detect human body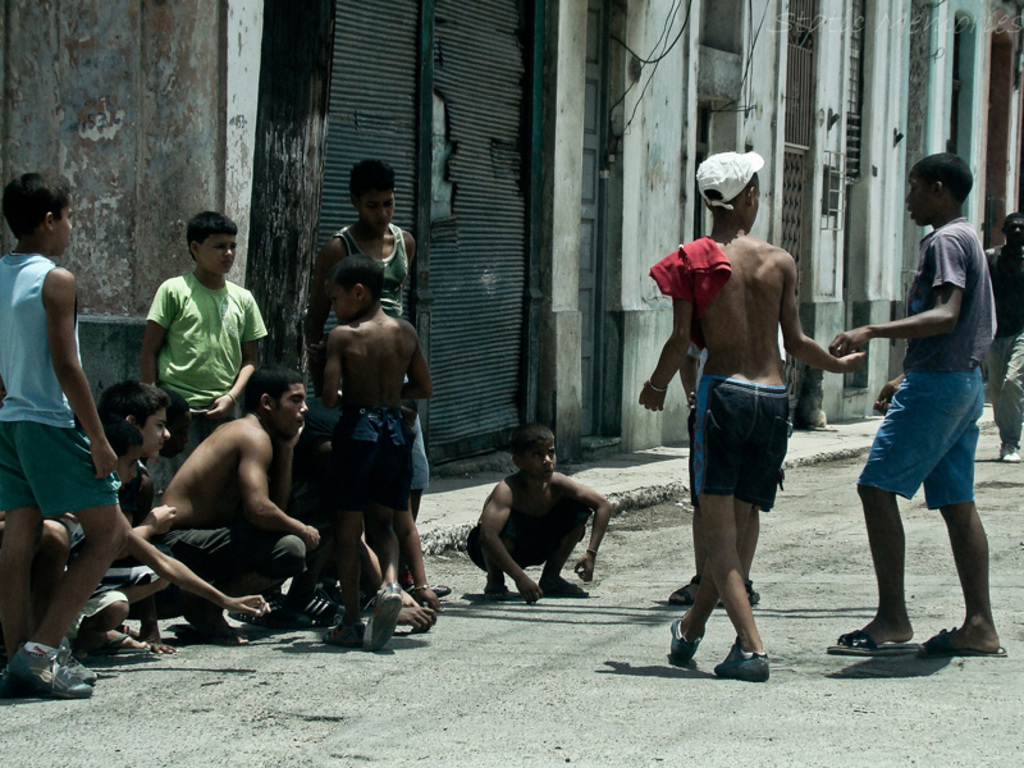
316, 306, 443, 625
